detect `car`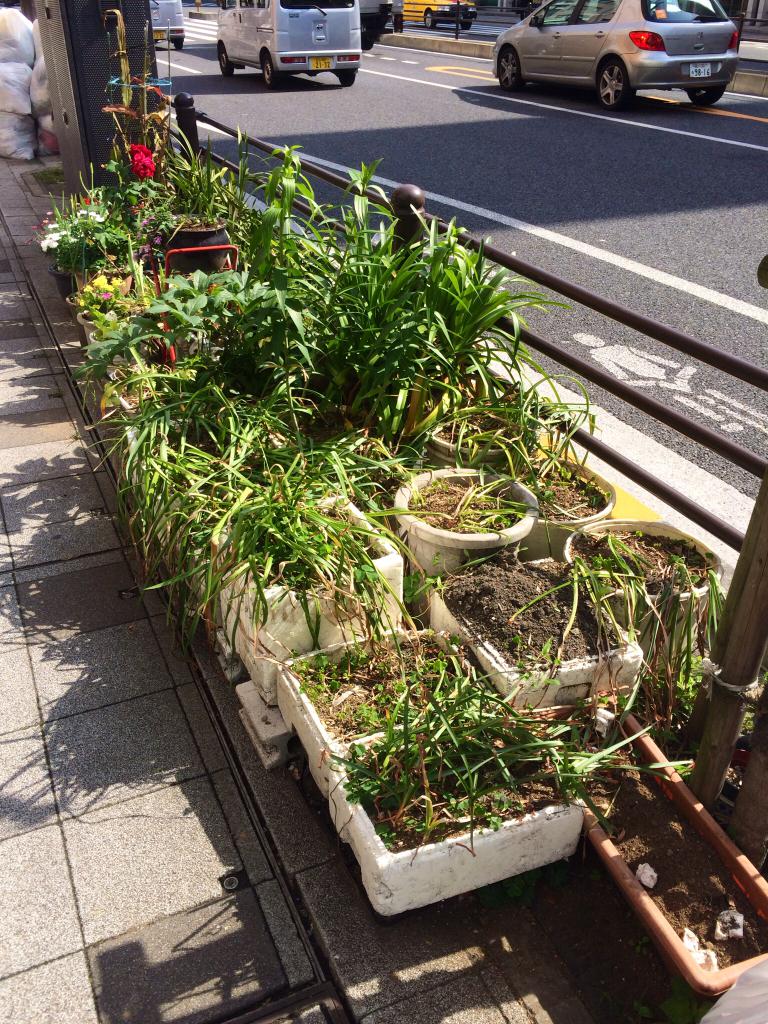
region(401, 0, 476, 25)
